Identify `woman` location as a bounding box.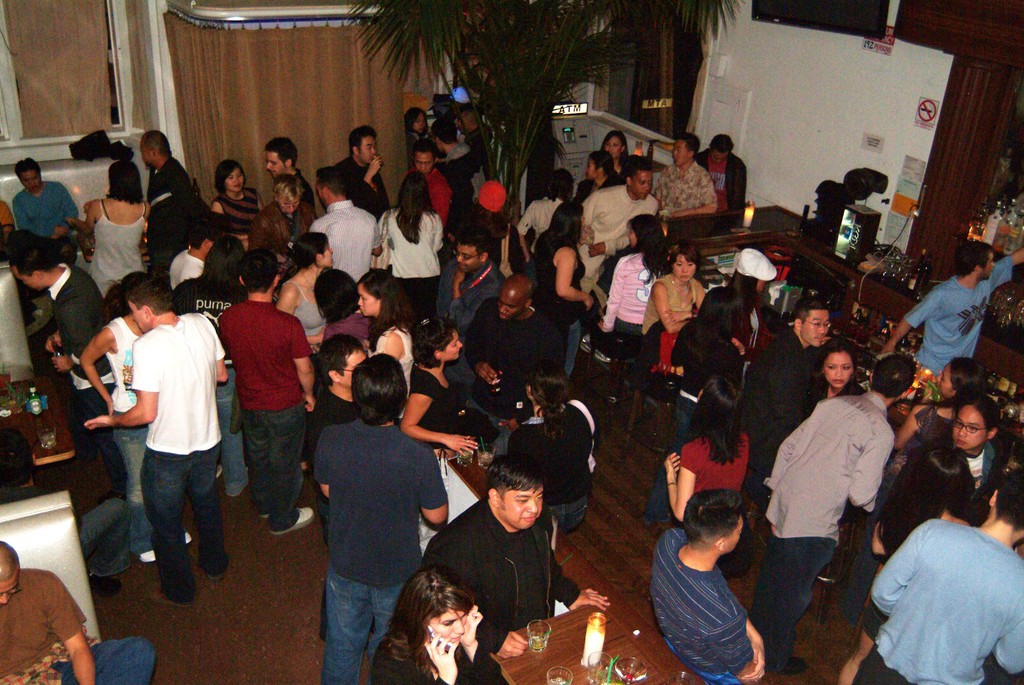
573/147/621/203.
